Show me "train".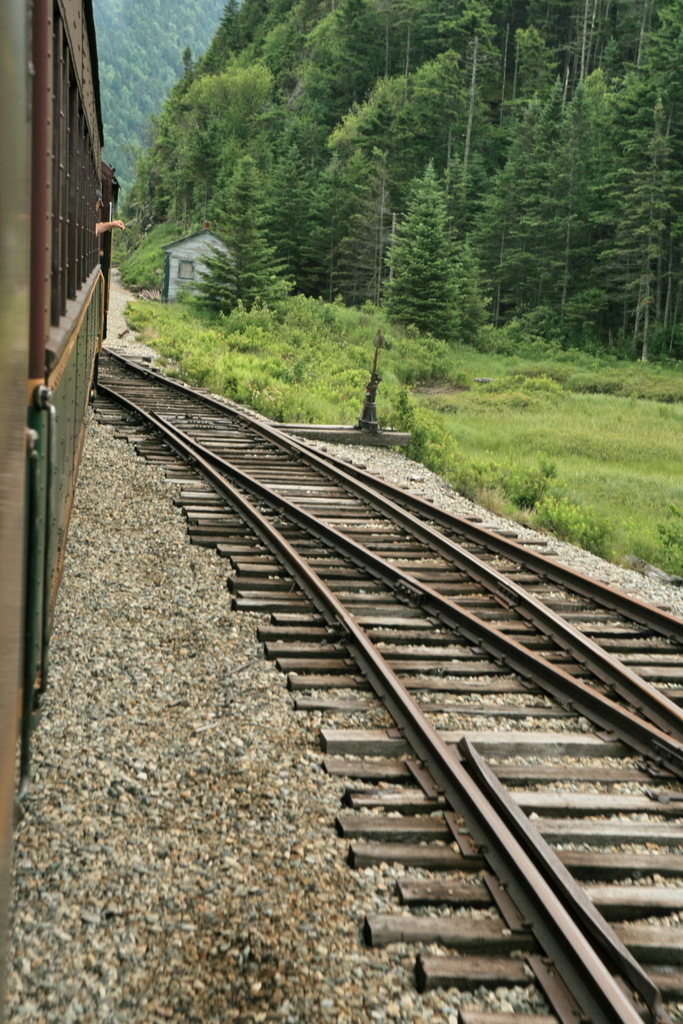
"train" is here: 0 0 118 1023.
